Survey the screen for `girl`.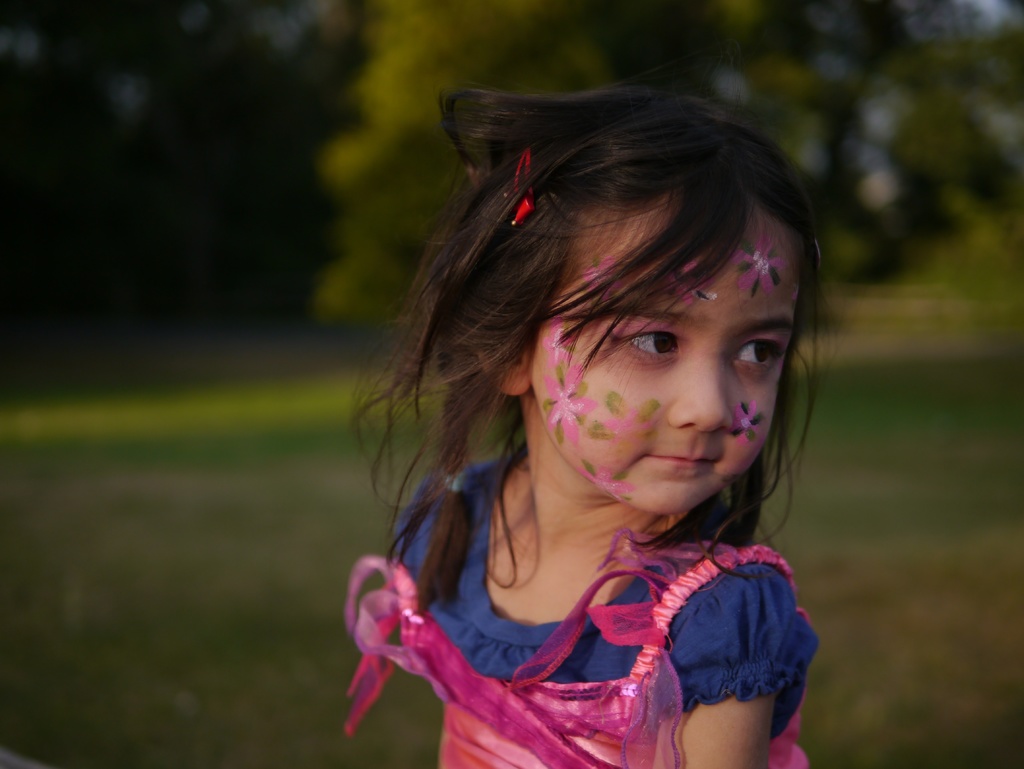
Survey found: <box>328,81,831,768</box>.
